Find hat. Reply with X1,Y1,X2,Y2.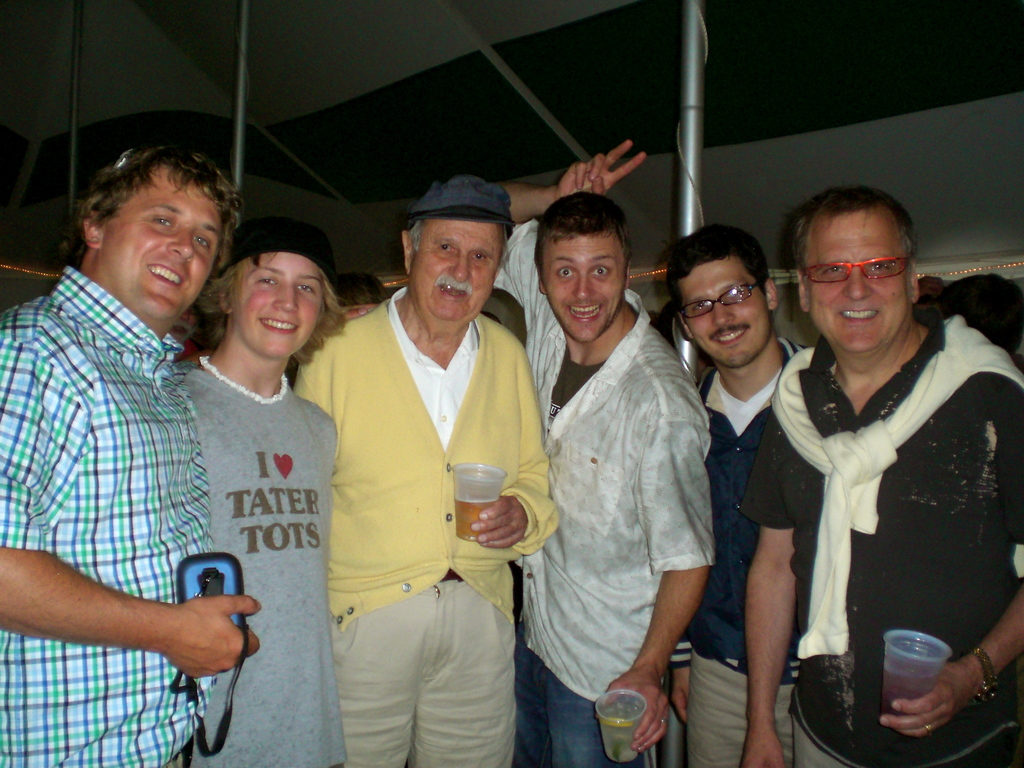
411,177,515,228.
